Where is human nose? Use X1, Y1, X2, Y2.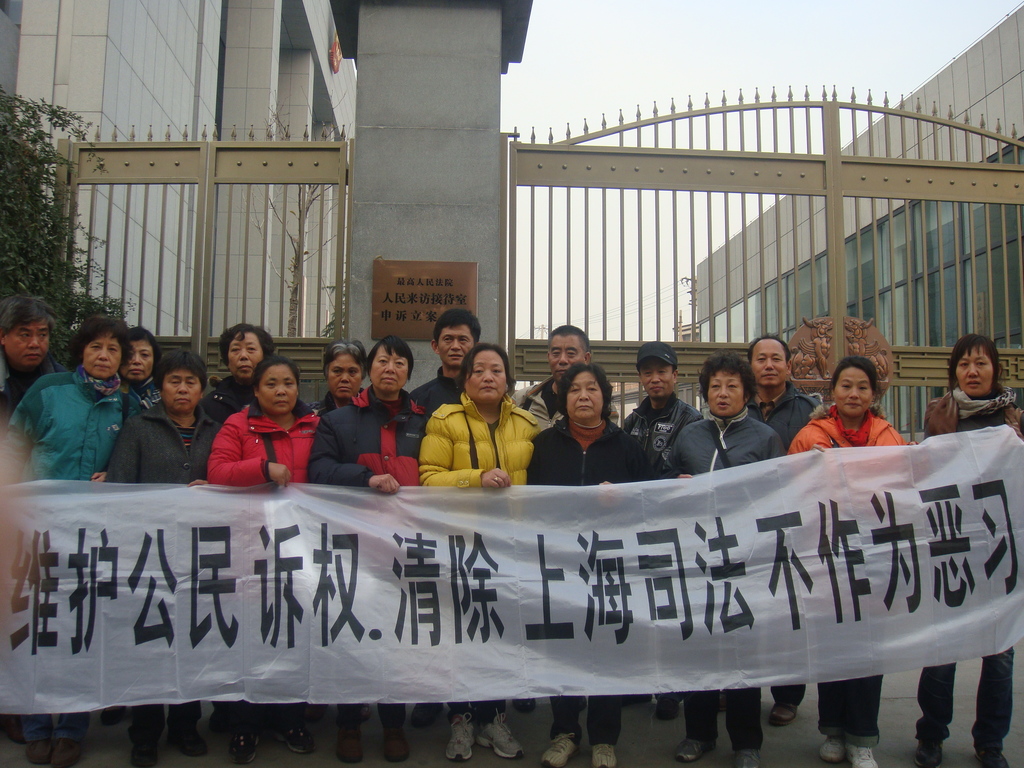
559, 356, 569, 369.
